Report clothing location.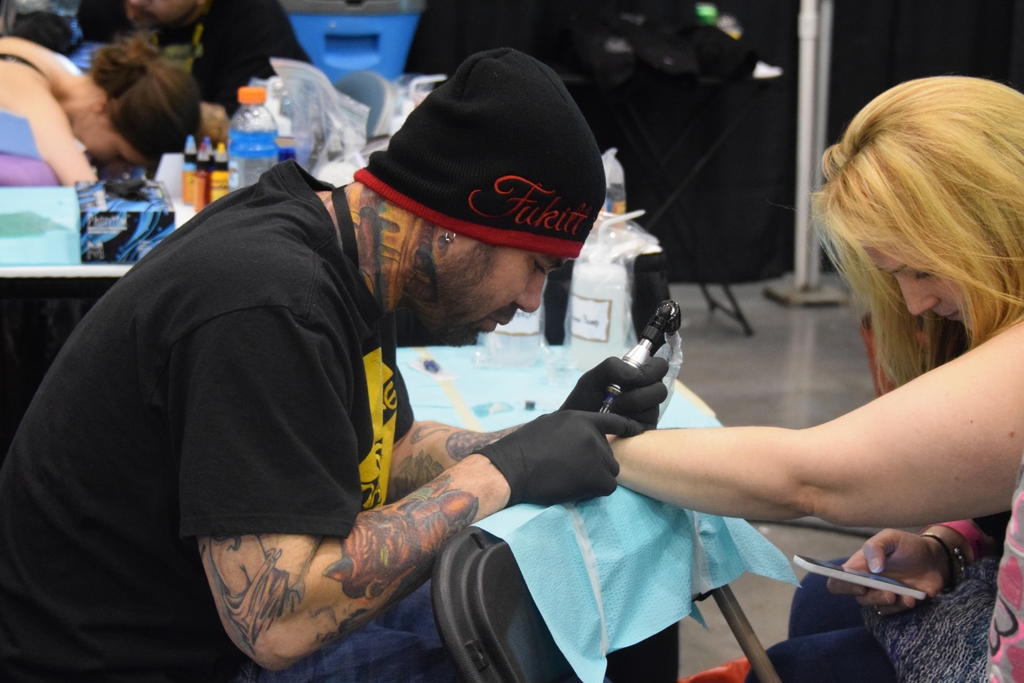
Report: (left=692, top=488, right=1000, bottom=682).
